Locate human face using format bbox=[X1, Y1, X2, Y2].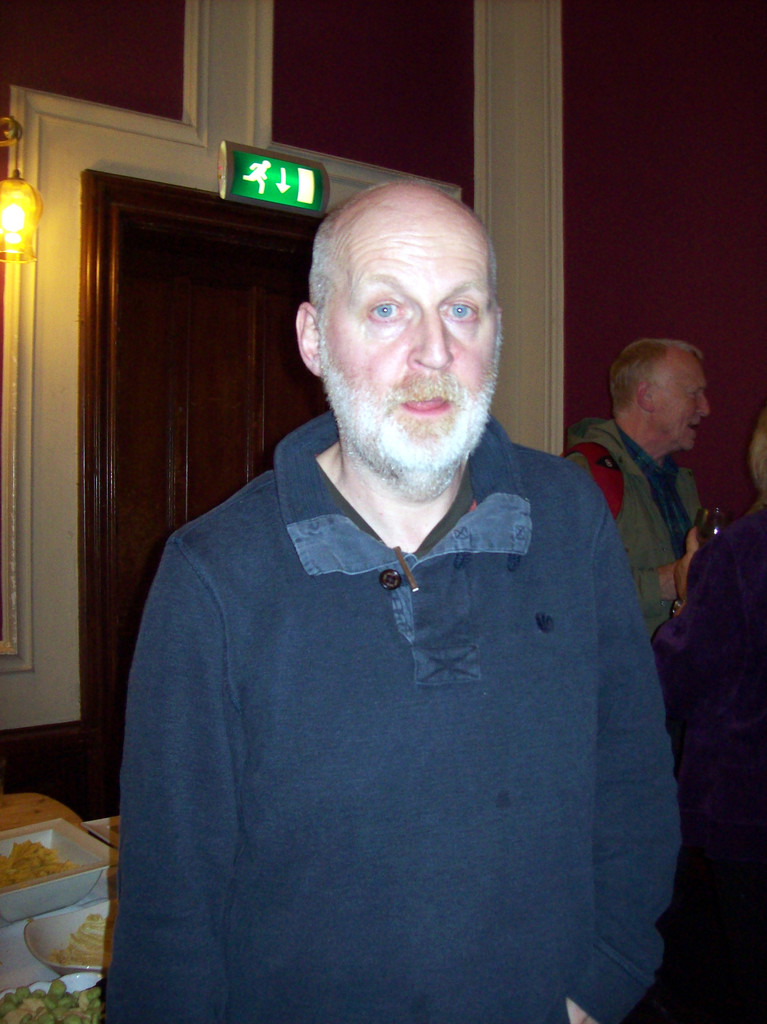
bbox=[652, 354, 712, 449].
